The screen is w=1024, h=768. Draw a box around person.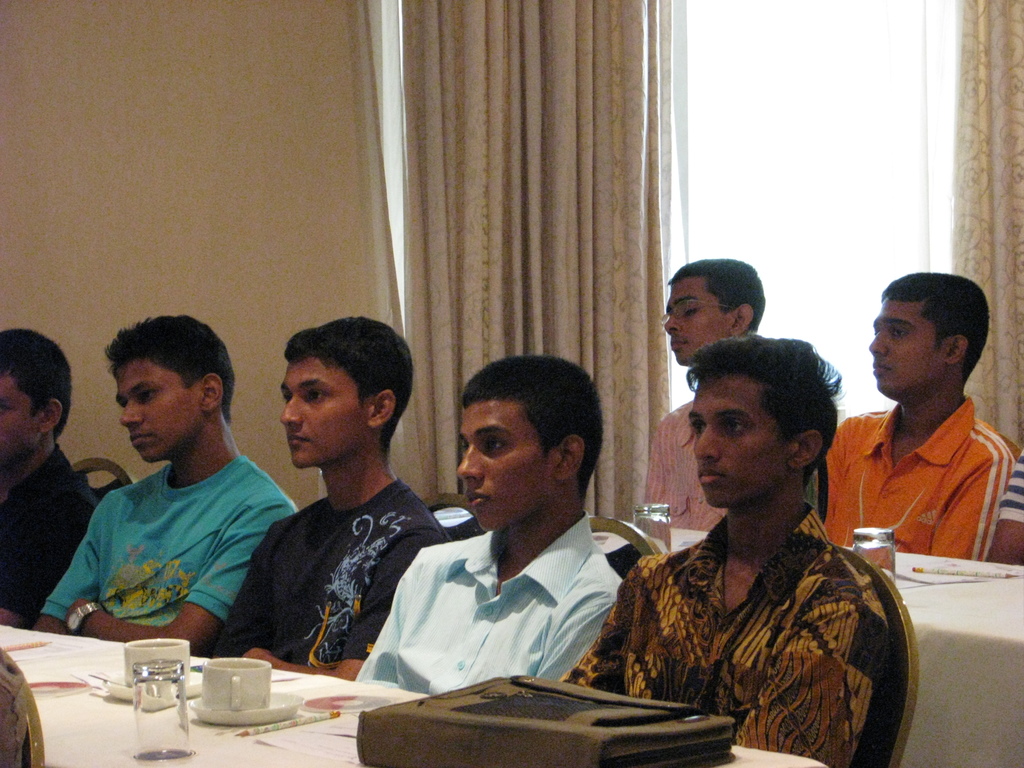
559:332:890:767.
